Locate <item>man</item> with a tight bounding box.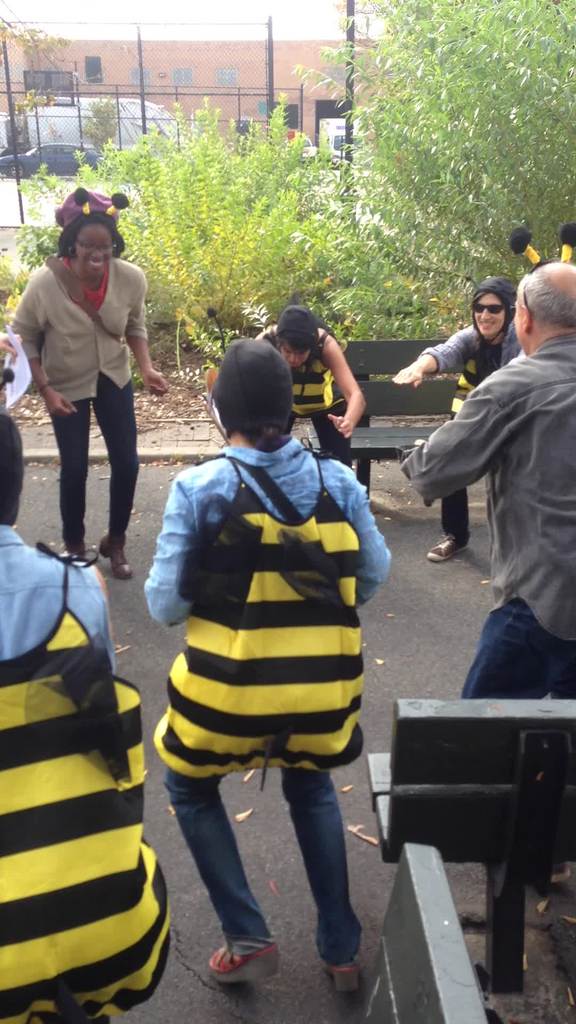
detection(0, 413, 175, 1020).
